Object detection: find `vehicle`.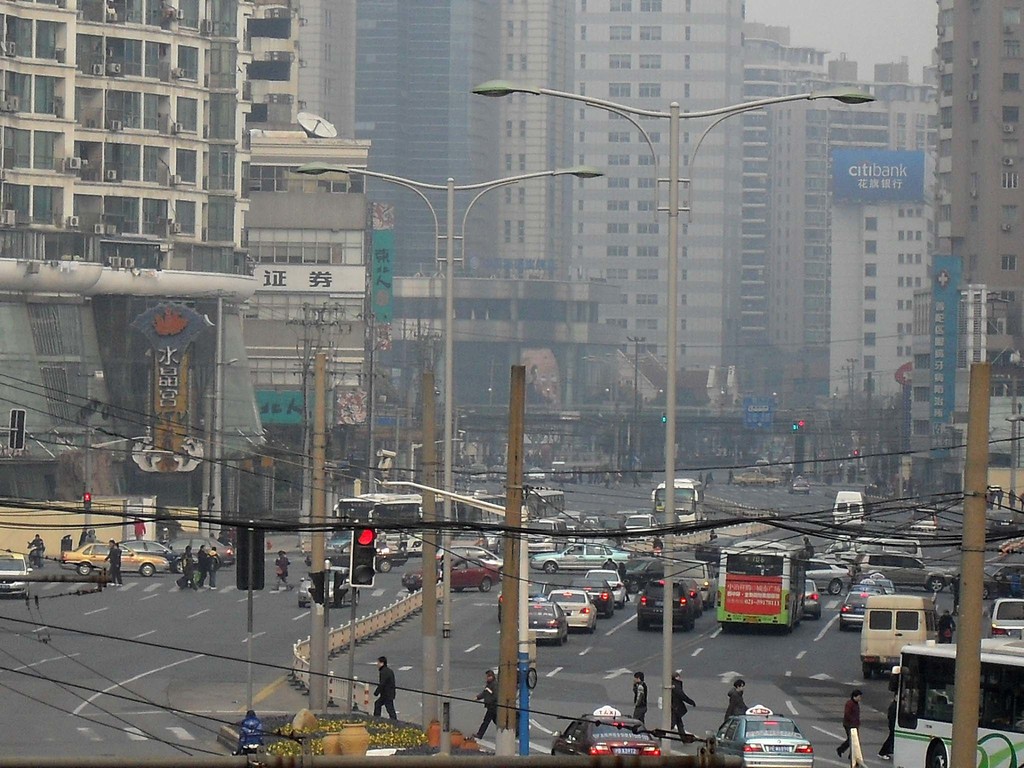
528, 539, 639, 575.
